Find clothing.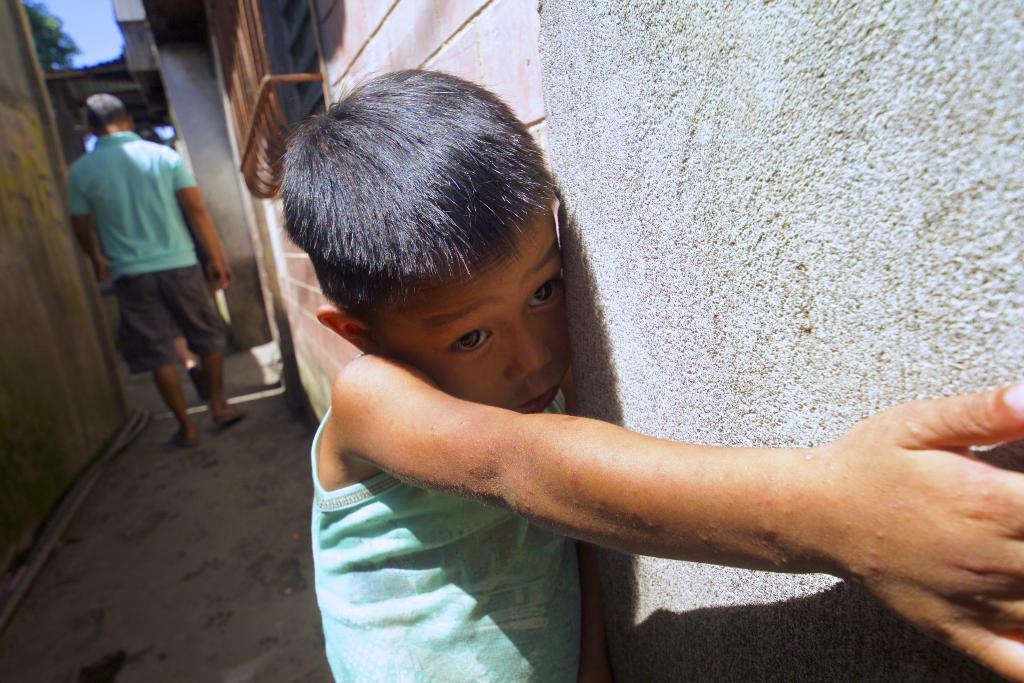
locate(88, 75, 237, 461).
